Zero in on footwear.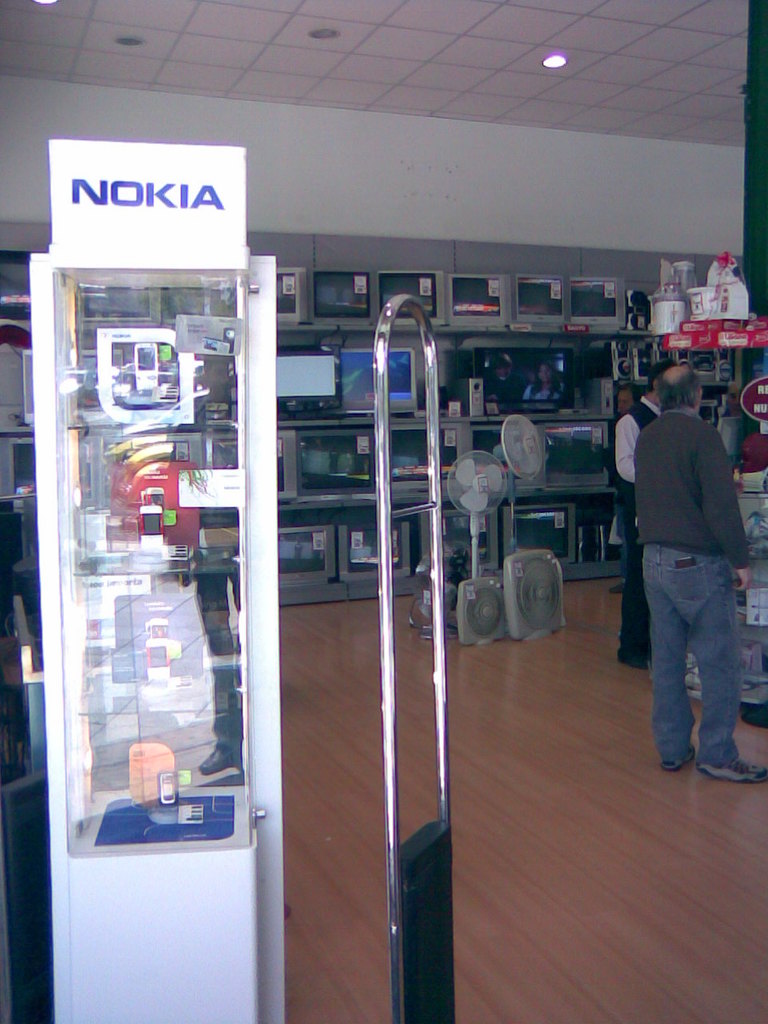
Zeroed in: bbox=(609, 580, 626, 594).
